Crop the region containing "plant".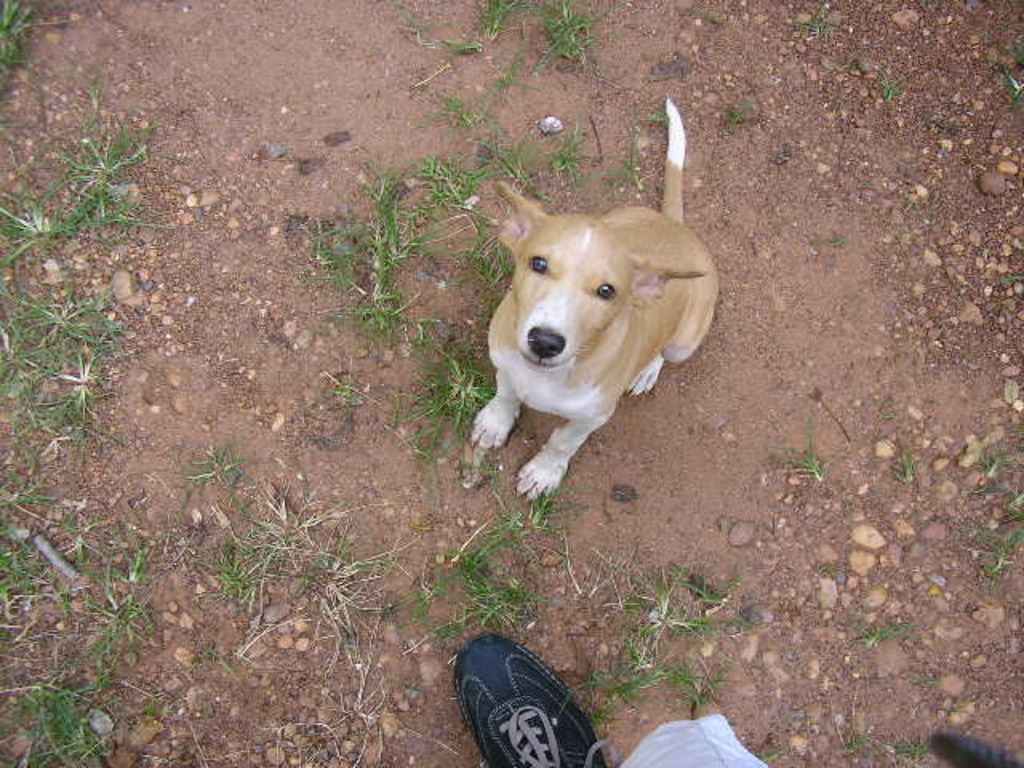
Crop region: [0,82,178,299].
